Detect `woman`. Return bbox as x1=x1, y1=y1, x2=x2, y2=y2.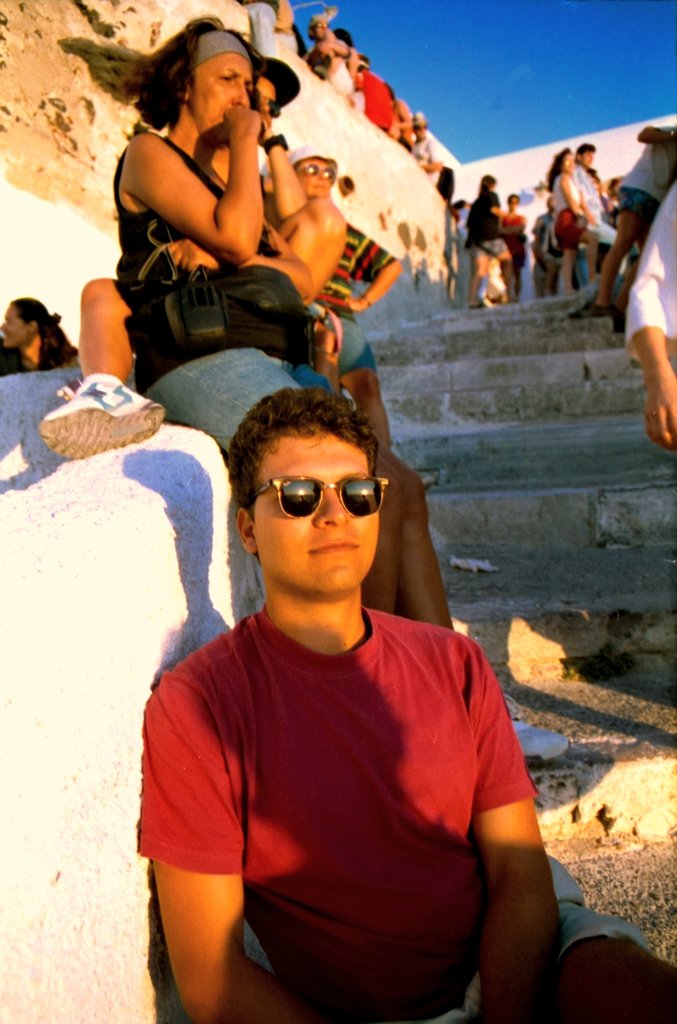
x1=0, y1=297, x2=74, y2=377.
